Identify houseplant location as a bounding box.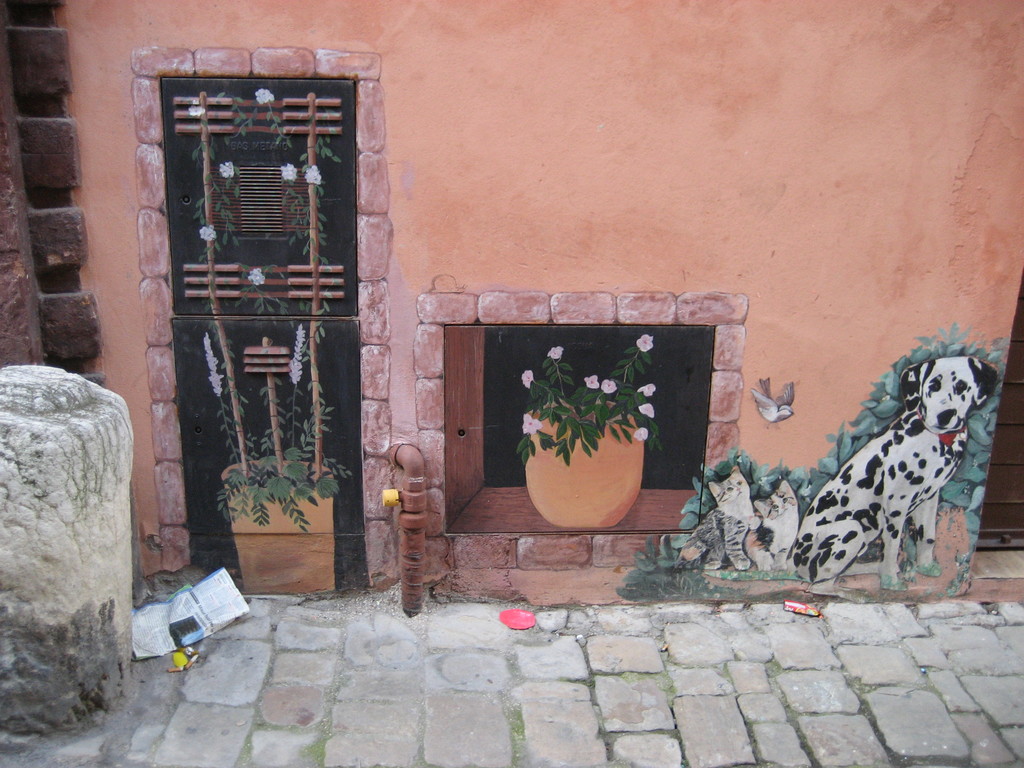
box(515, 332, 650, 531).
